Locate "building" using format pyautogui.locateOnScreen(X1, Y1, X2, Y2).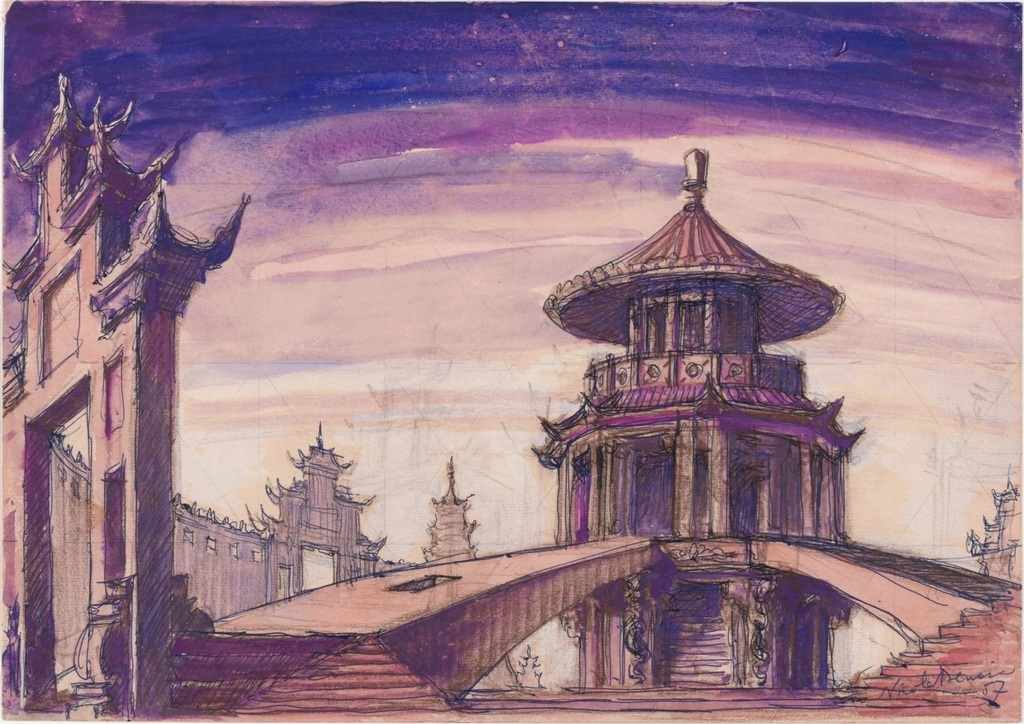
pyautogui.locateOnScreen(538, 138, 870, 690).
